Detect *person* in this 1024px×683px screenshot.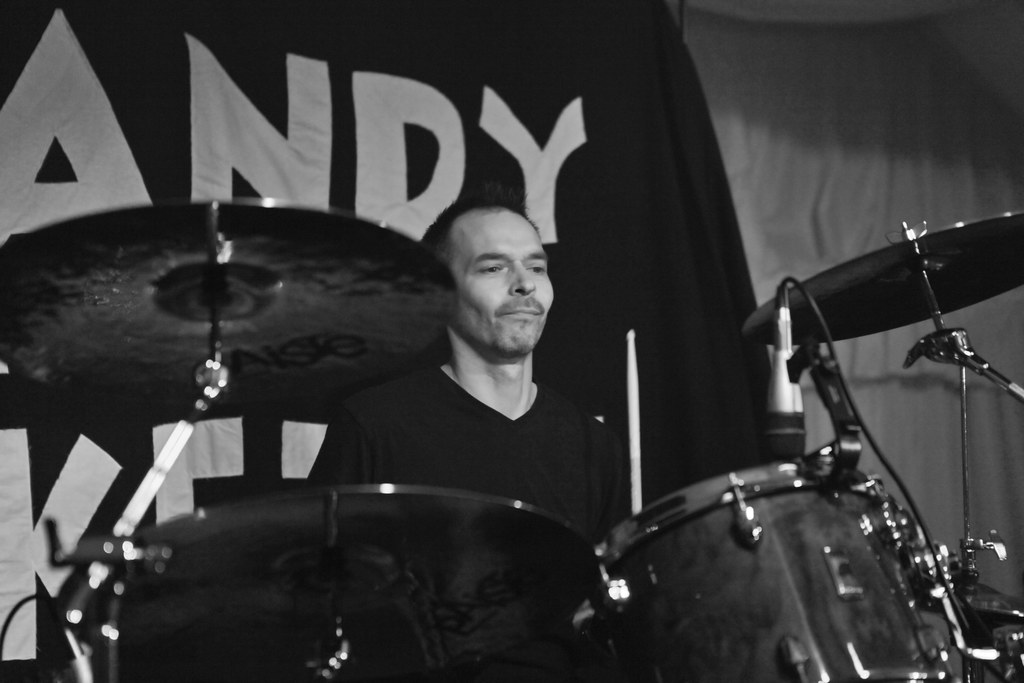
Detection: [left=314, top=176, right=623, bottom=608].
